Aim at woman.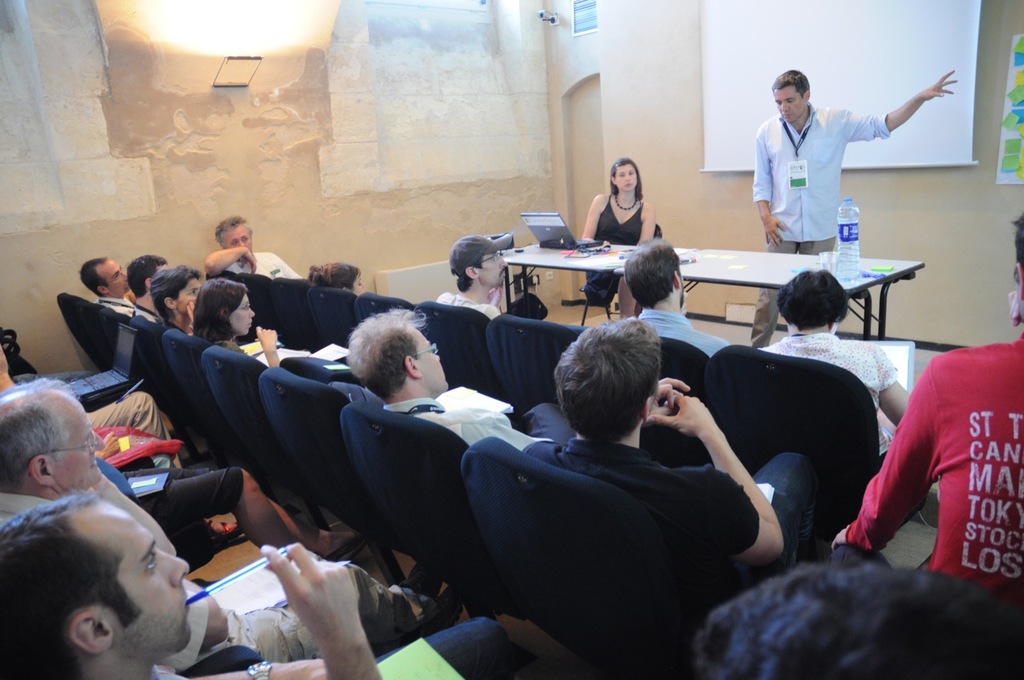
Aimed at bbox=[585, 156, 655, 315].
